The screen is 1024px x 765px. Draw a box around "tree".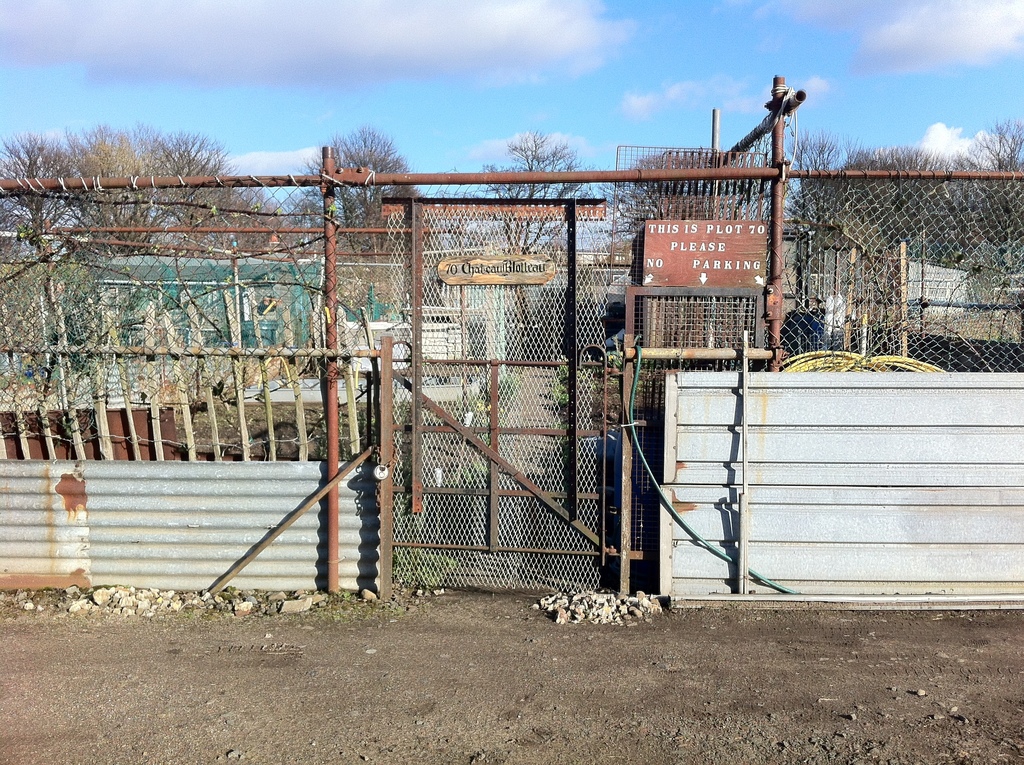
<bbox>138, 125, 287, 262</bbox>.
